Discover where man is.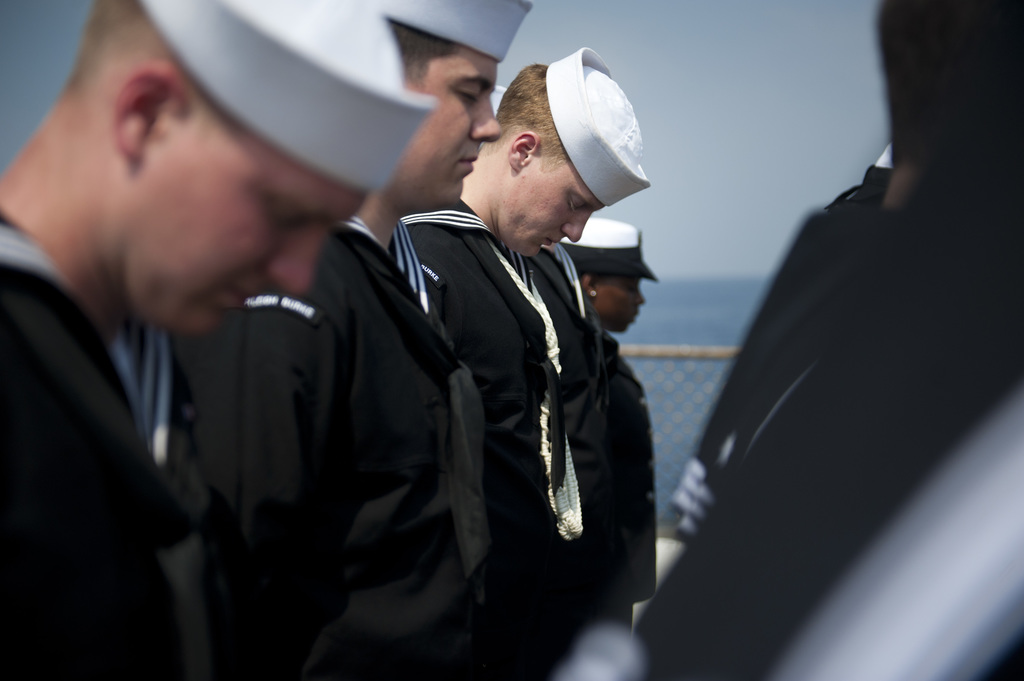
Discovered at 170:0:545:680.
